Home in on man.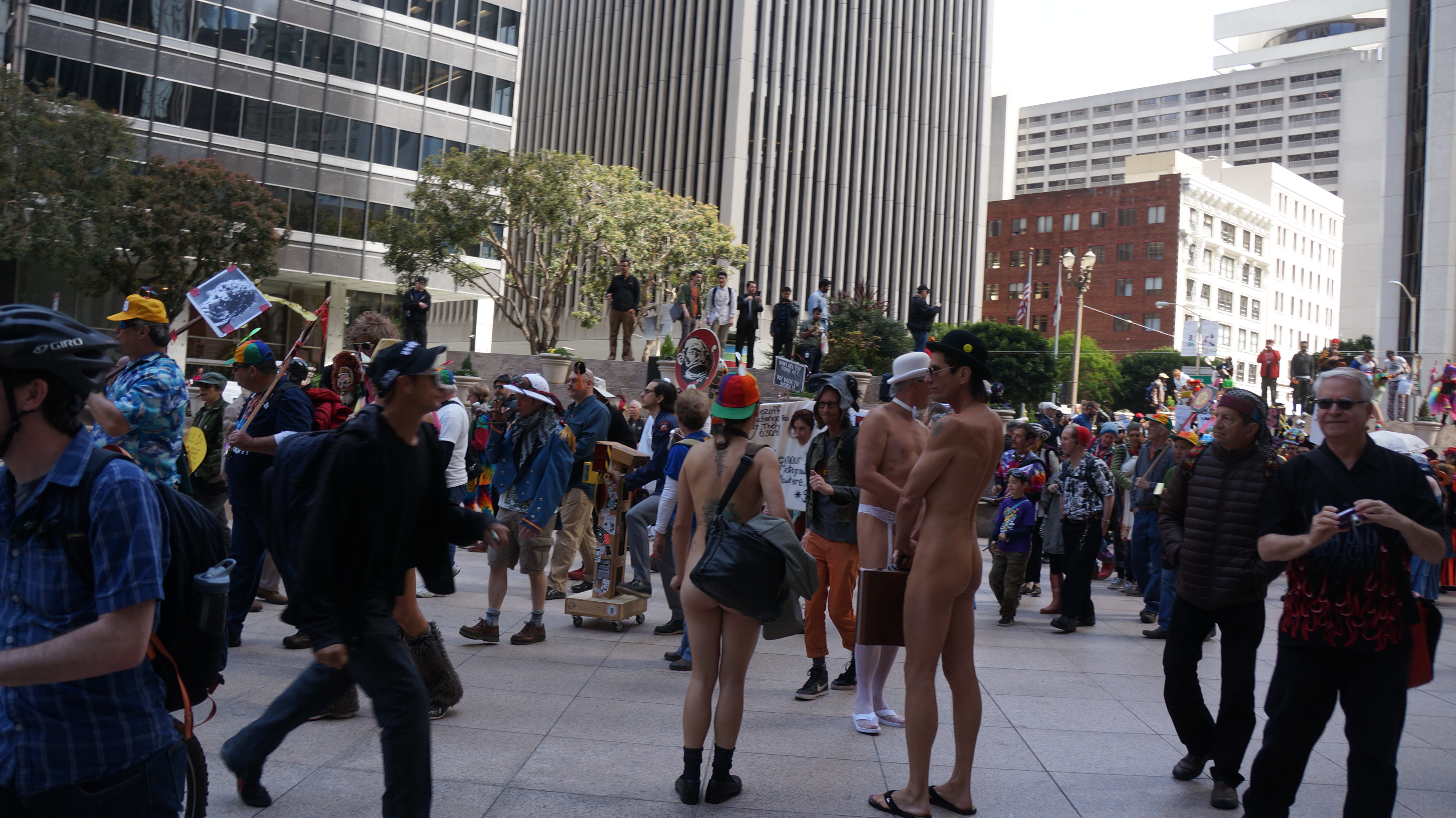
Homed in at select_region(0, 89, 58, 242).
